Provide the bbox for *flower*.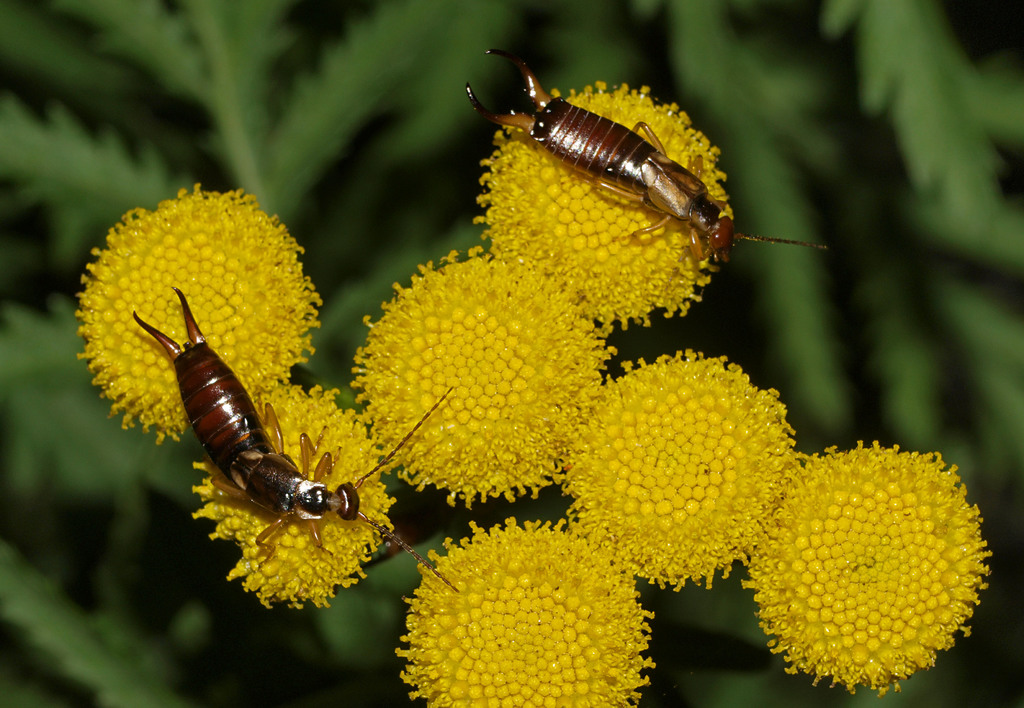
{"left": 75, "top": 186, "right": 328, "bottom": 440}.
